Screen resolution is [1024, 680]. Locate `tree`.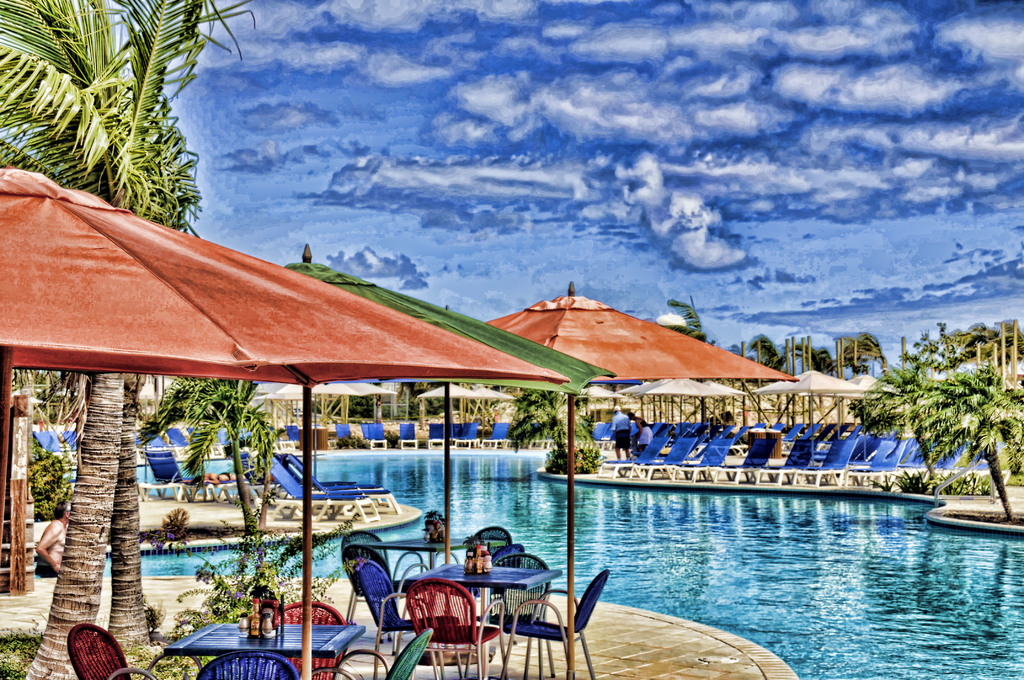
(504, 389, 614, 476).
